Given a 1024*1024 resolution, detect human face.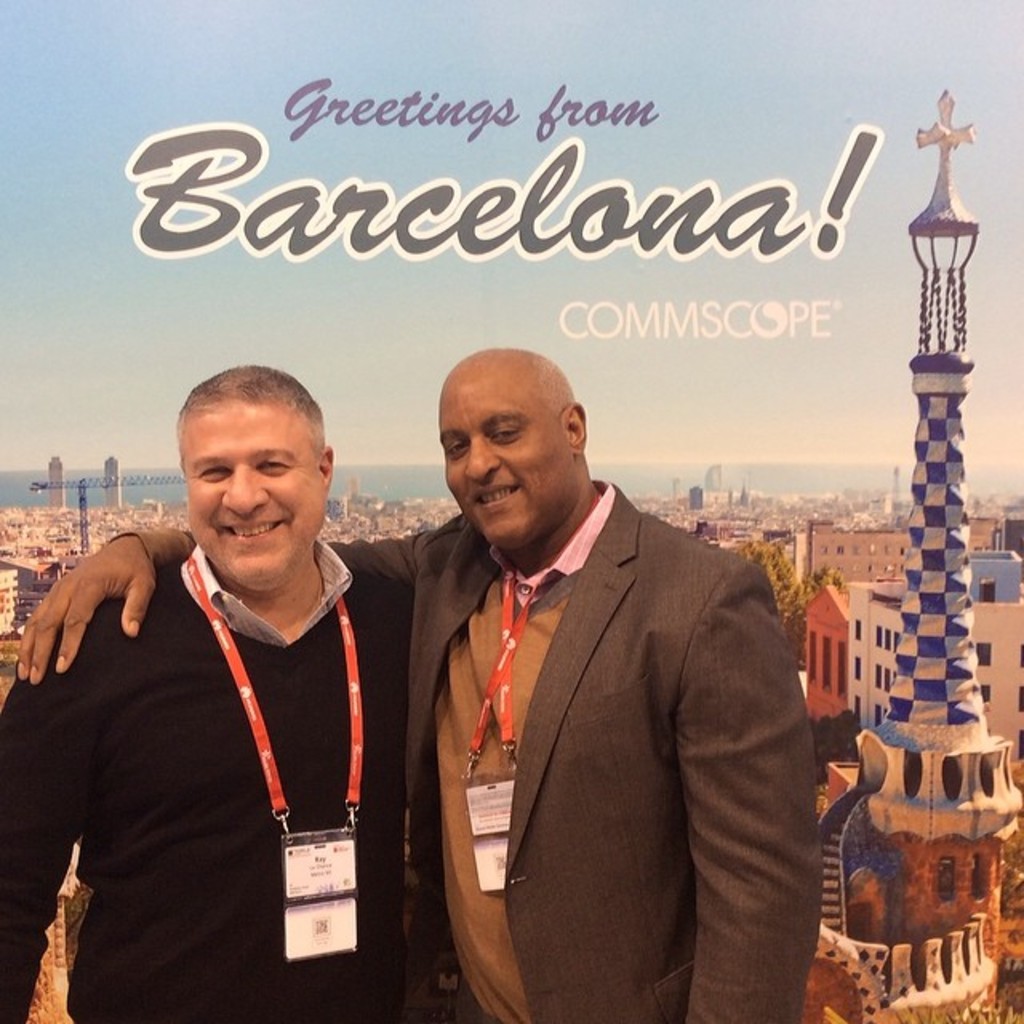
bbox=(443, 373, 570, 542).
